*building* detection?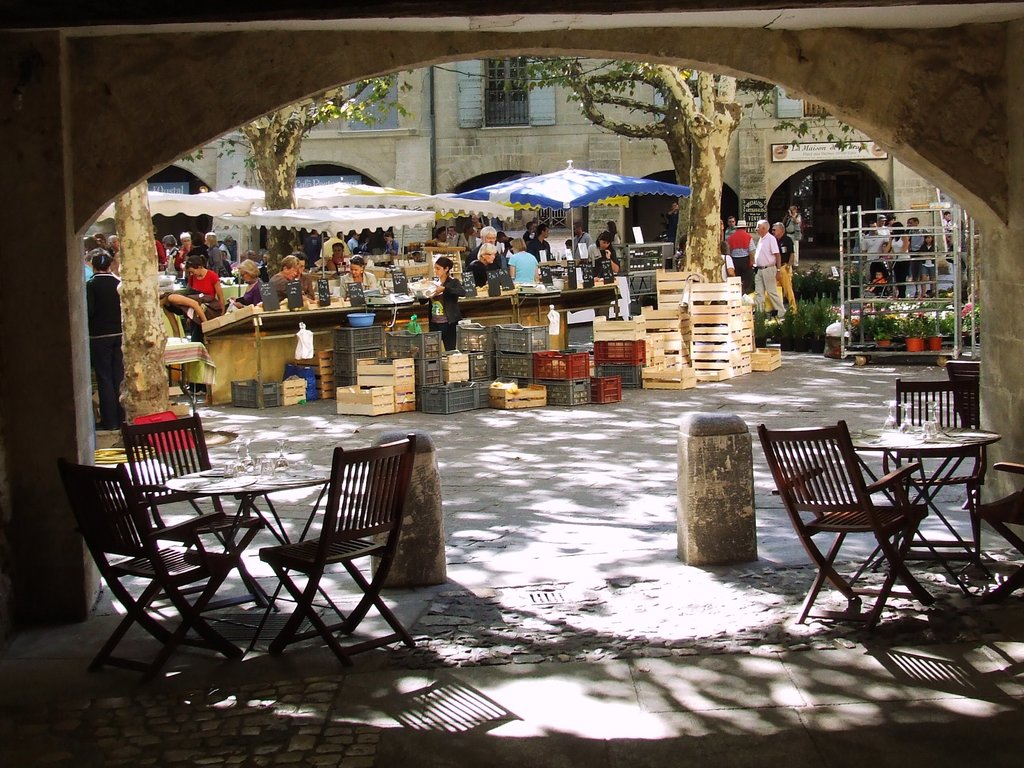
0, 0, 1023, 767
